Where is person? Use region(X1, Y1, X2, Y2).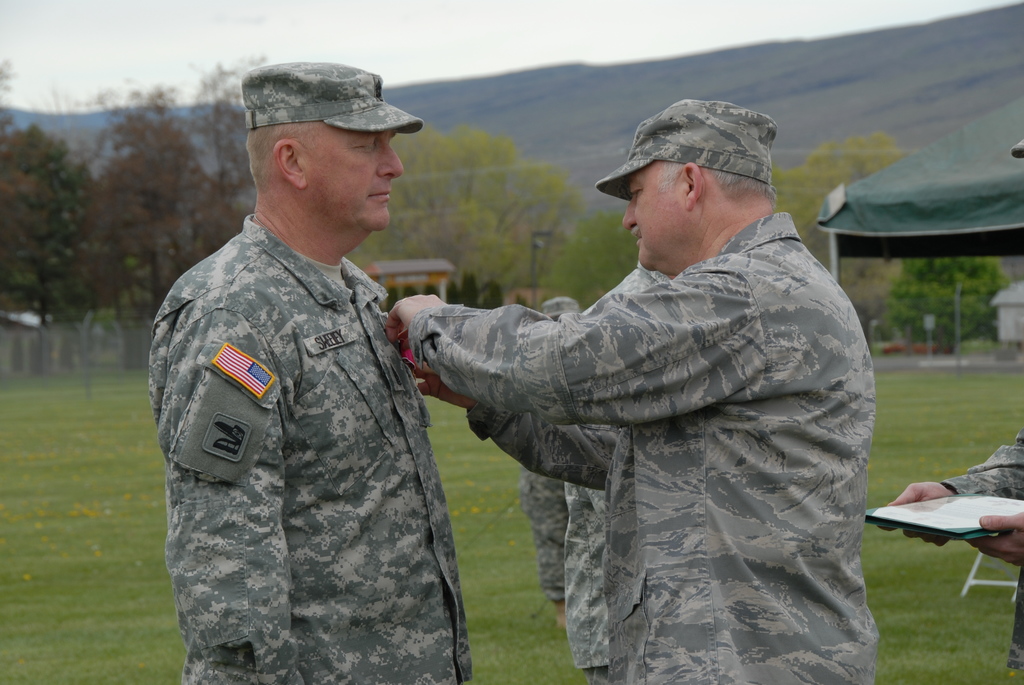
region(385, 98, 879, 684).
